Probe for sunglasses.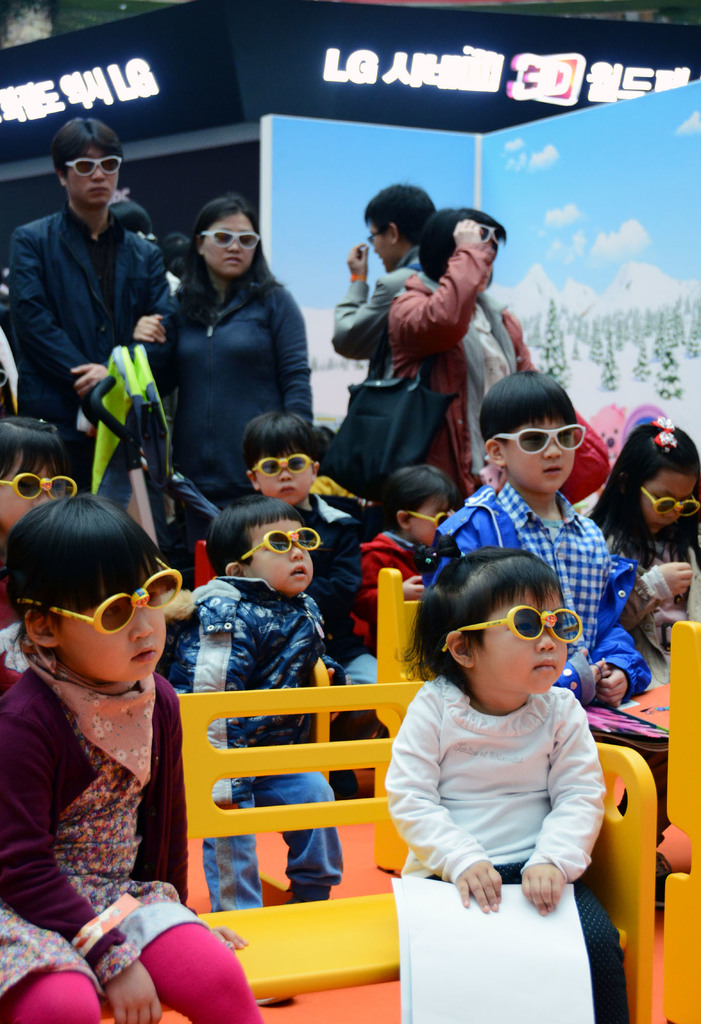
Probe result: left=203, top=232, right=262, bottom=251.
